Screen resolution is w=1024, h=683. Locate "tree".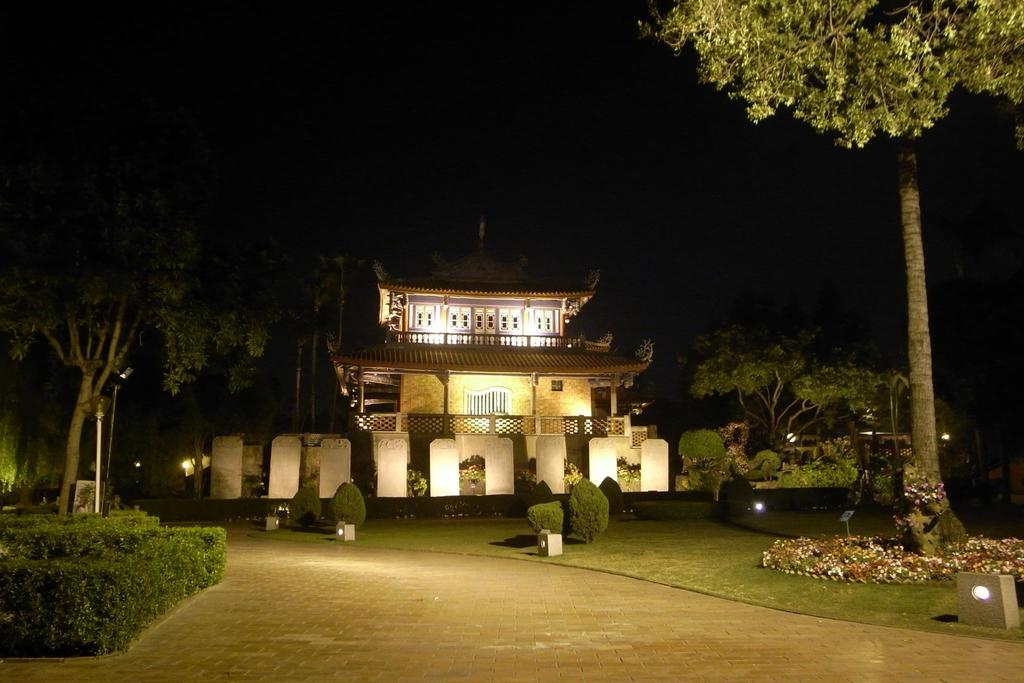
[639, 0, 1023, 556].
